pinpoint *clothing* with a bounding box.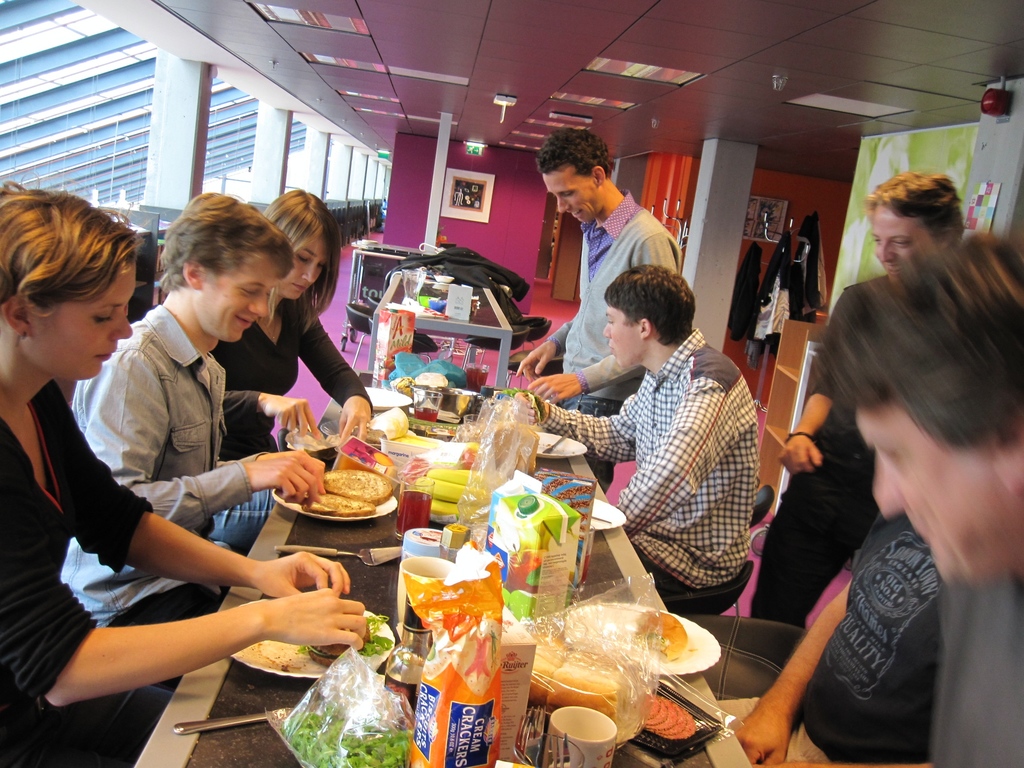
locate(0, 379, 162, 767).
